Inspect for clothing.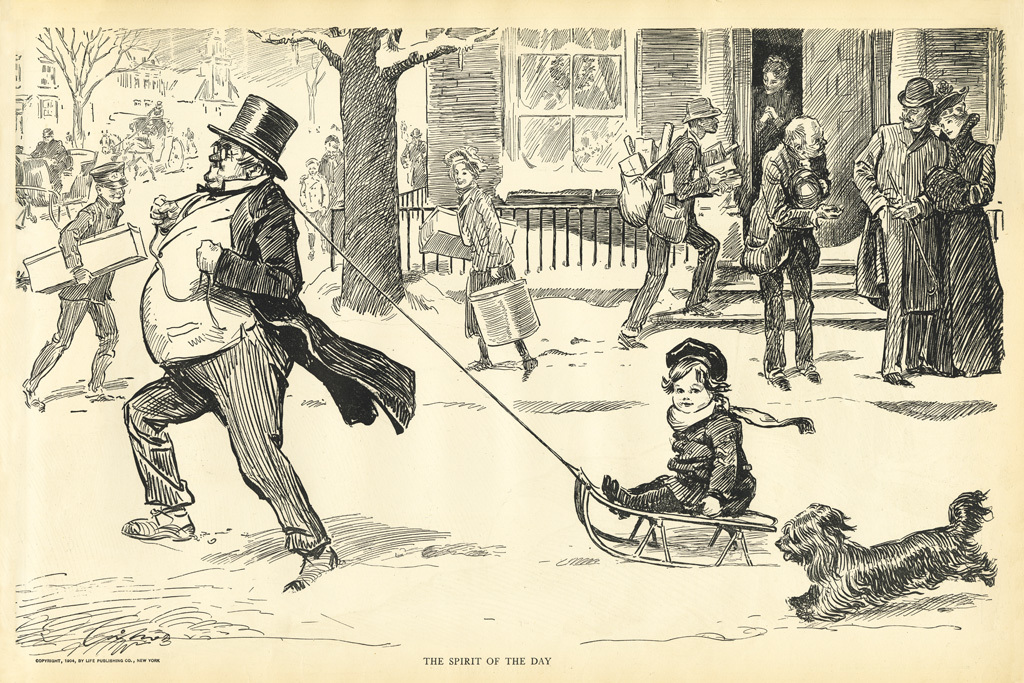
Inspection: 618, 133, 721, 330.
